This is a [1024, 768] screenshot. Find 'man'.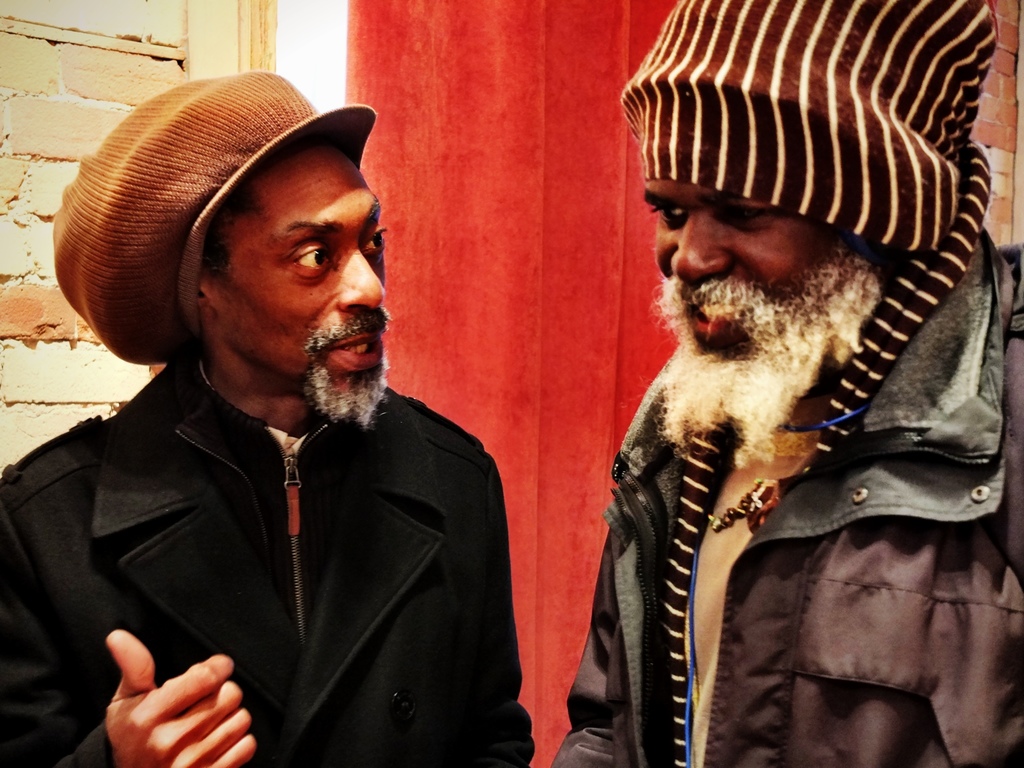
Bounding box: box=[551, 0, 1023, 767].
